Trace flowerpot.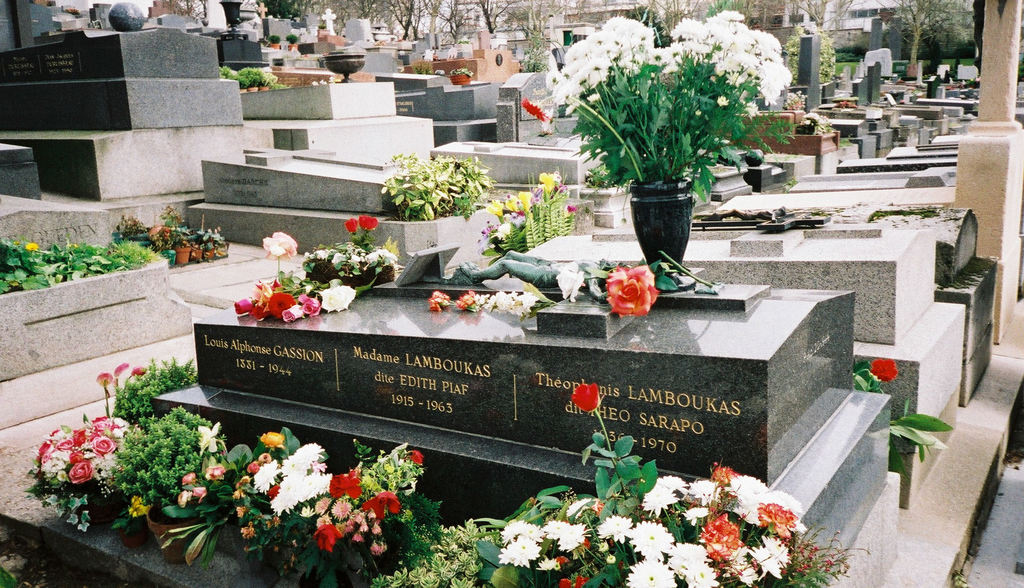
Traced to rect(152, 502, 211, 562).
